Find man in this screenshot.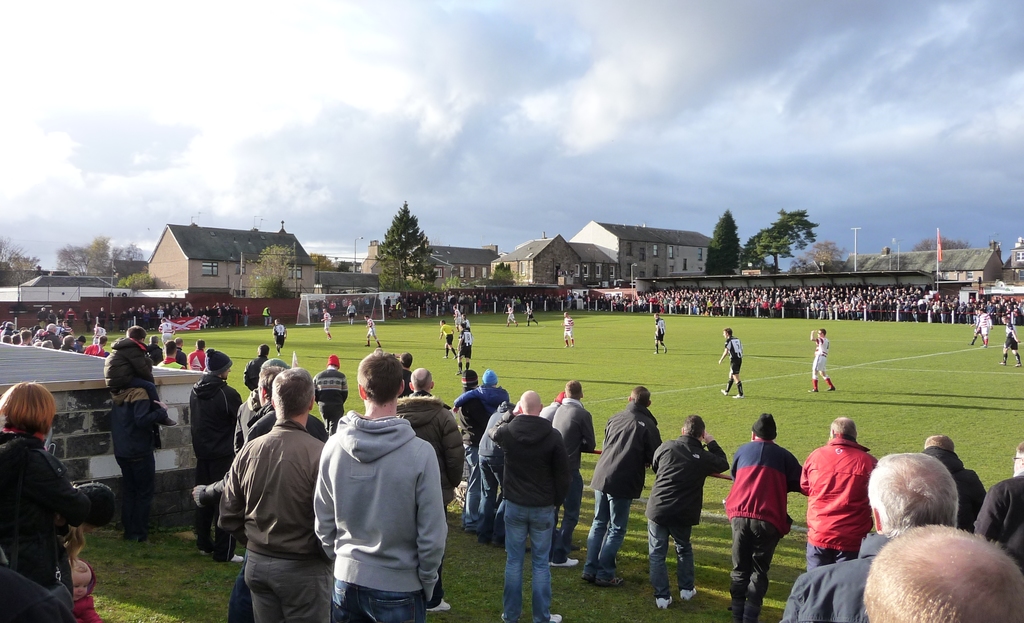
The bounding box for man is bbox=[269, 321, 290, 355].
